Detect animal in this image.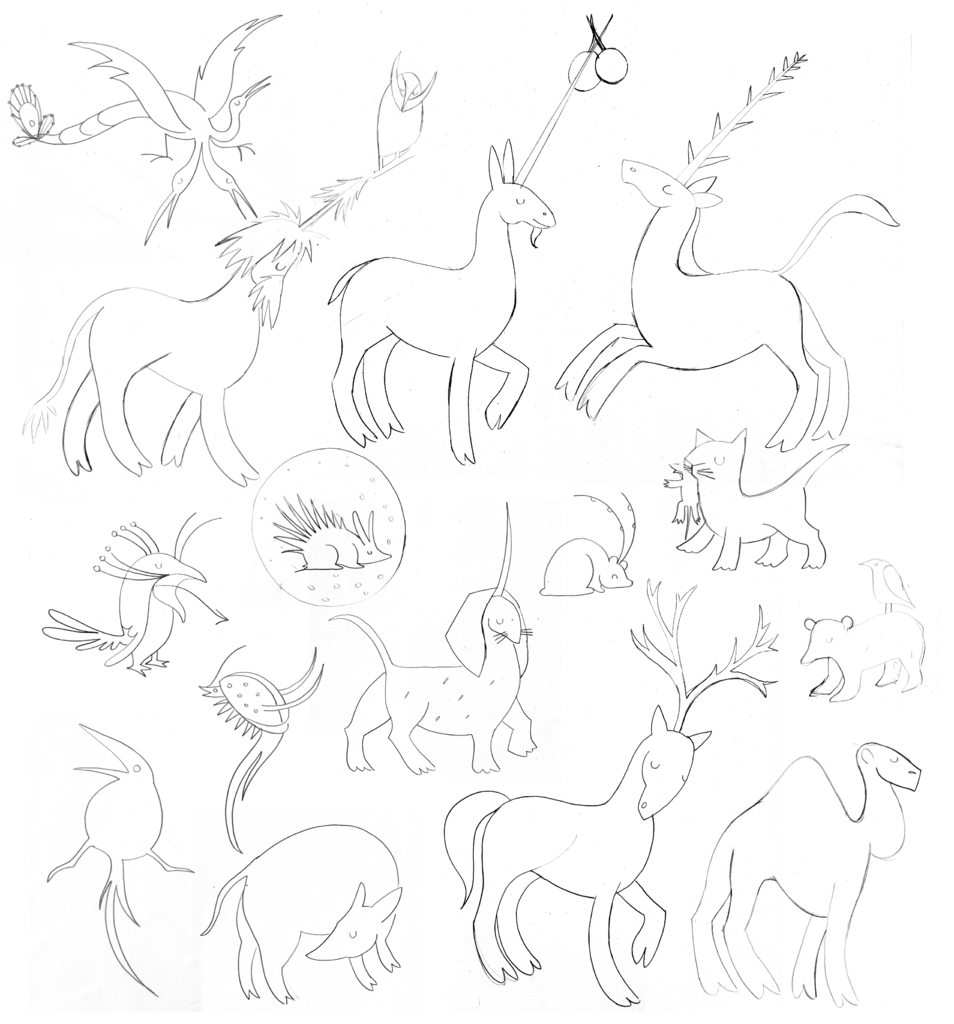
Detection: select_region(853, 557, 916, 609).
